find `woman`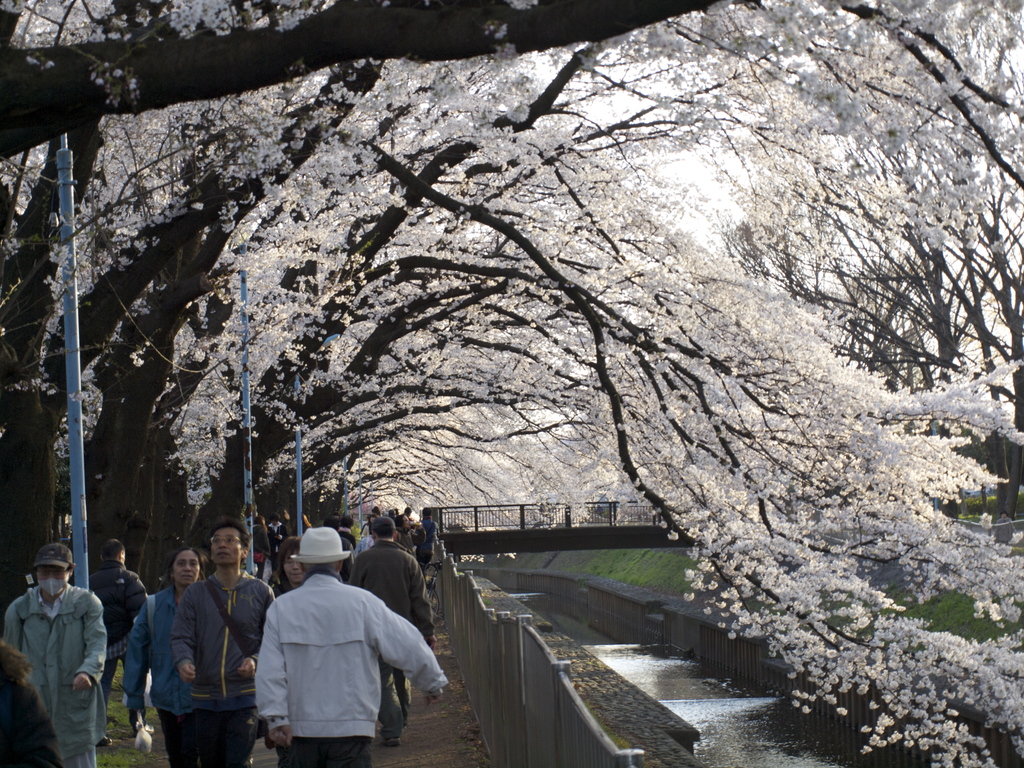
(x1=272, y1=536, x2=310, y2=601)
